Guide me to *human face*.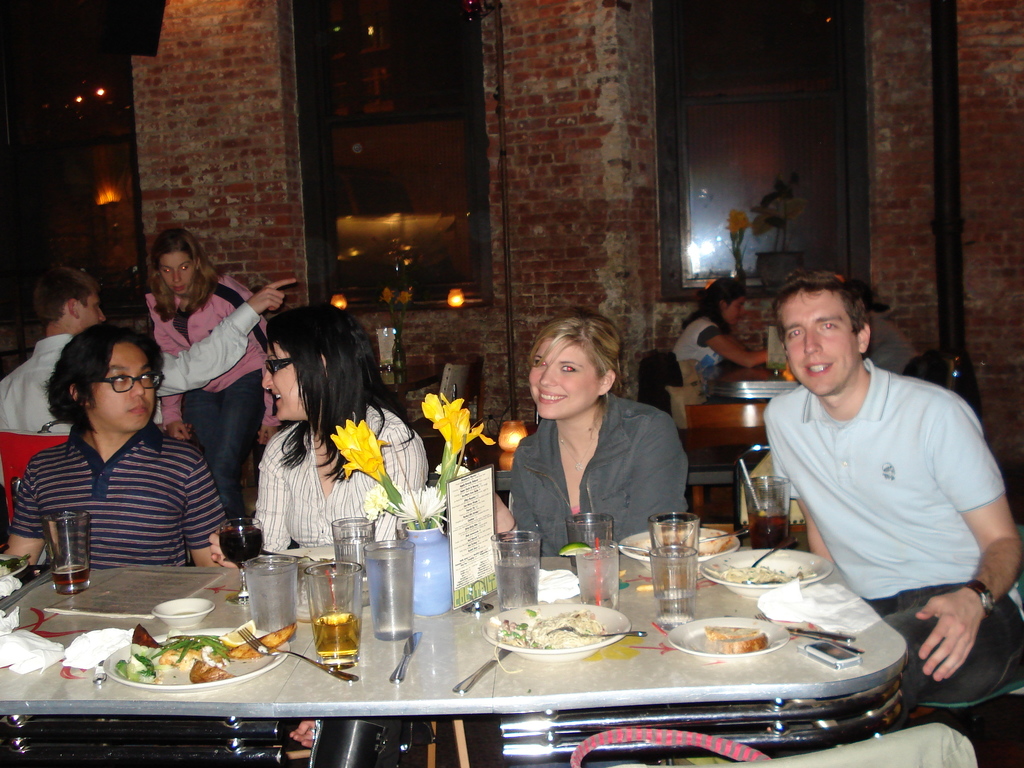
Guidance: (x1=721, y1=298, x2=749, y2=326).
